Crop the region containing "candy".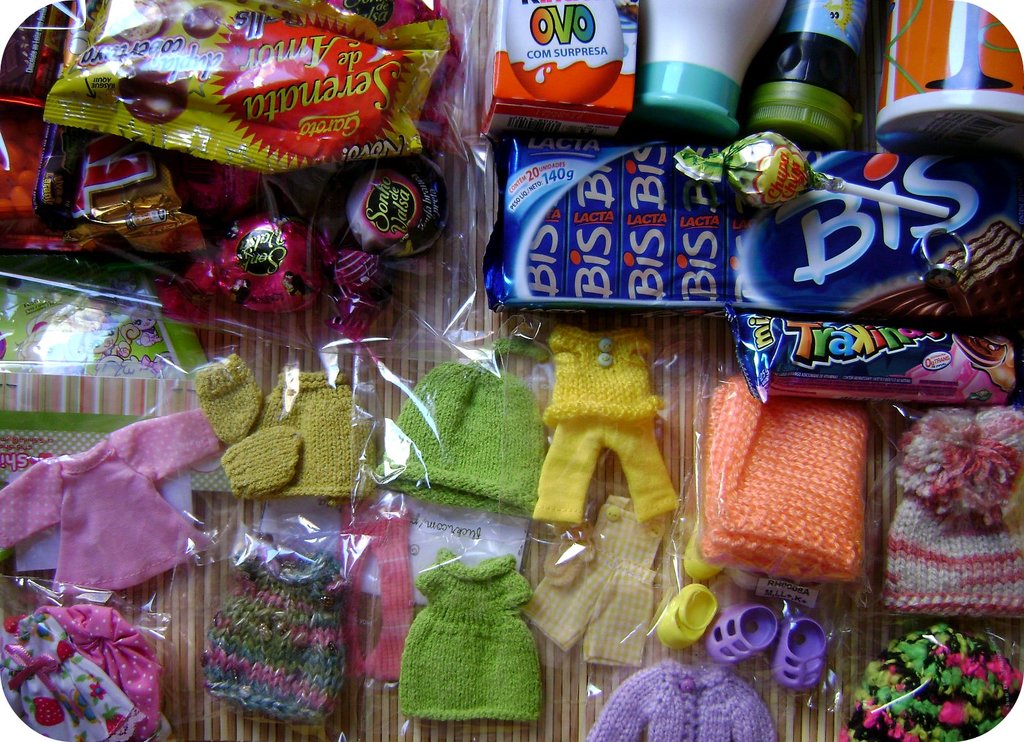
Crop region: select_region(664, 129, 953, 215).
